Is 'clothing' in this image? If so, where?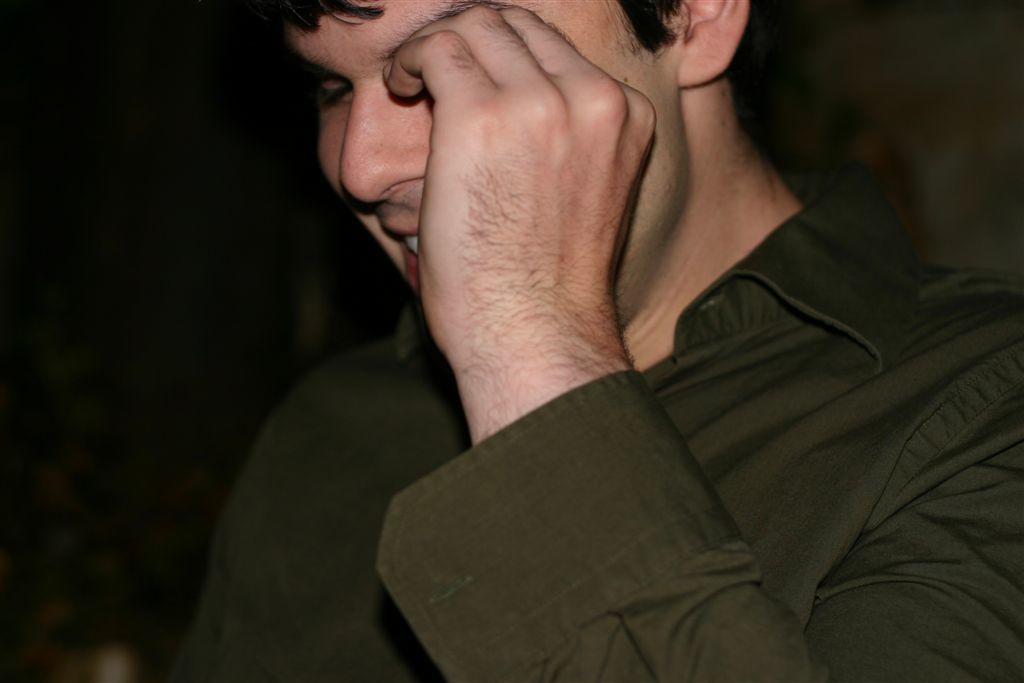
Yes, at bbox=(186, 80, 1000, 680).
